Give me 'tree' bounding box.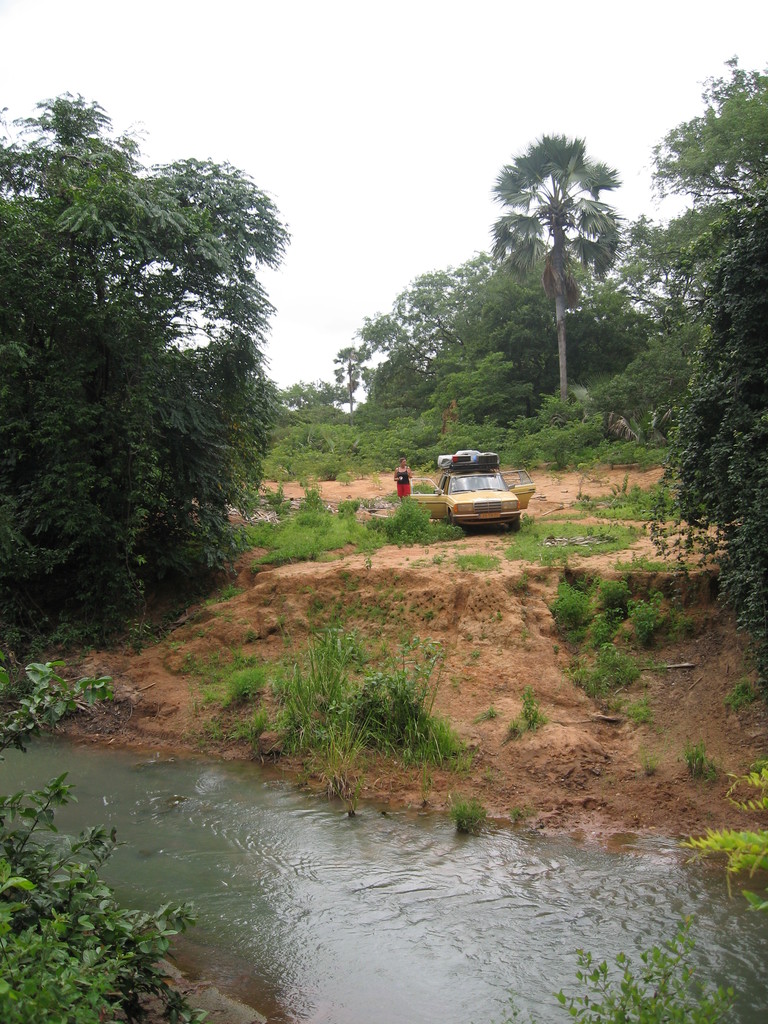
Rect(483, 129, 625, 408).
